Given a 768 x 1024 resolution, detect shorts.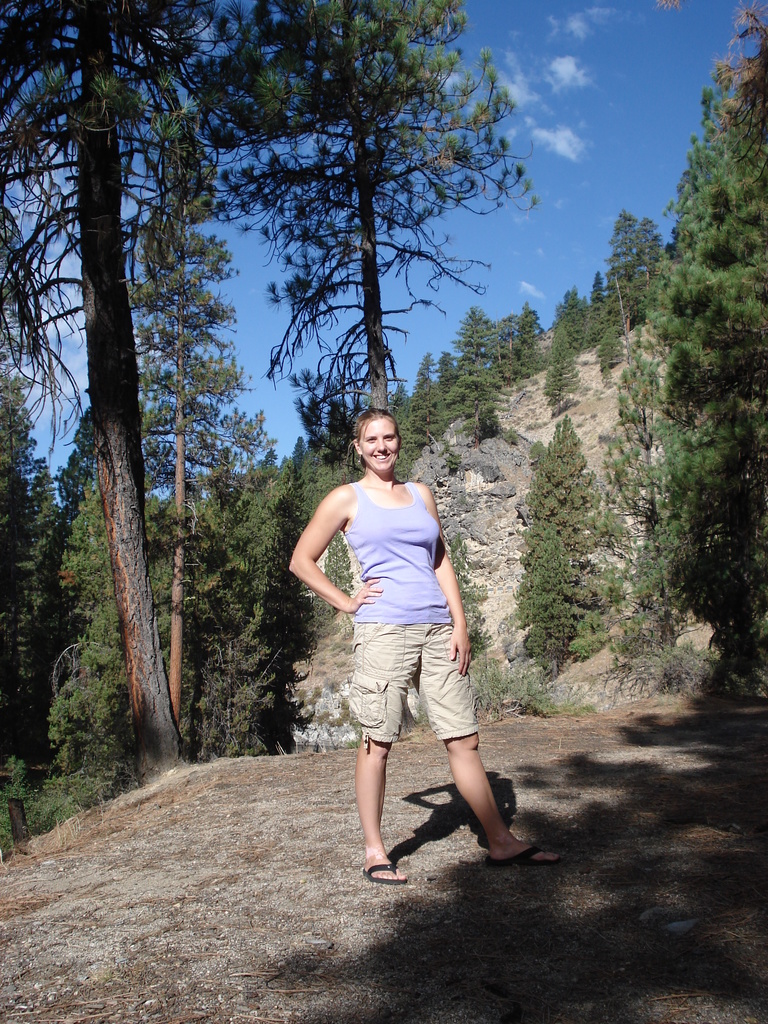
select_region(348, 627, 472, 751).
